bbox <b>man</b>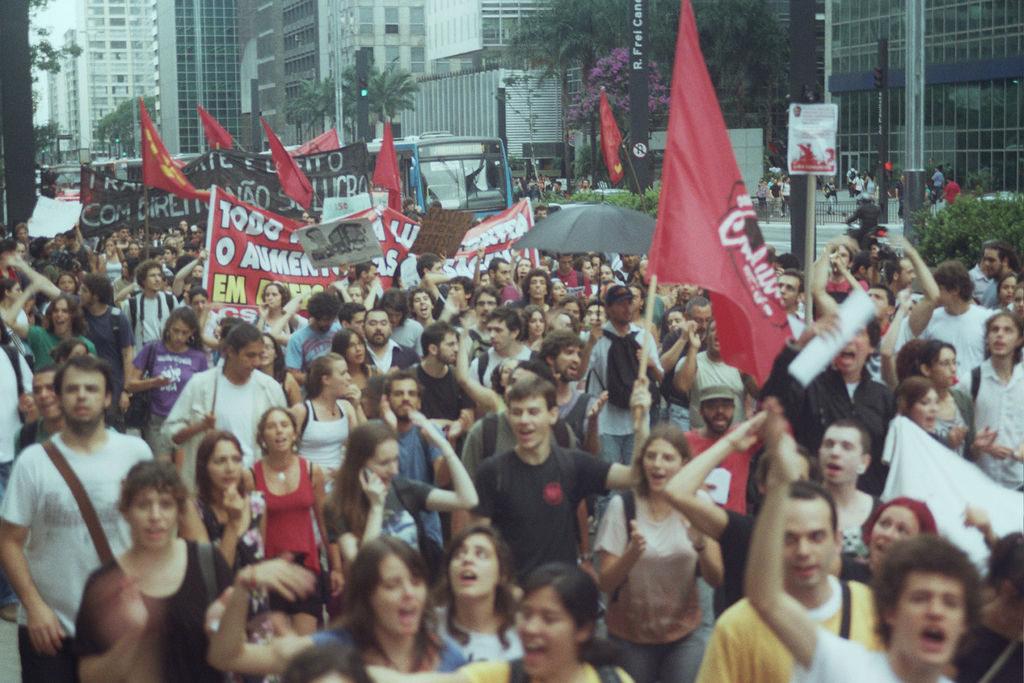
<bbox>416, 257, 457, 312</bbox>
